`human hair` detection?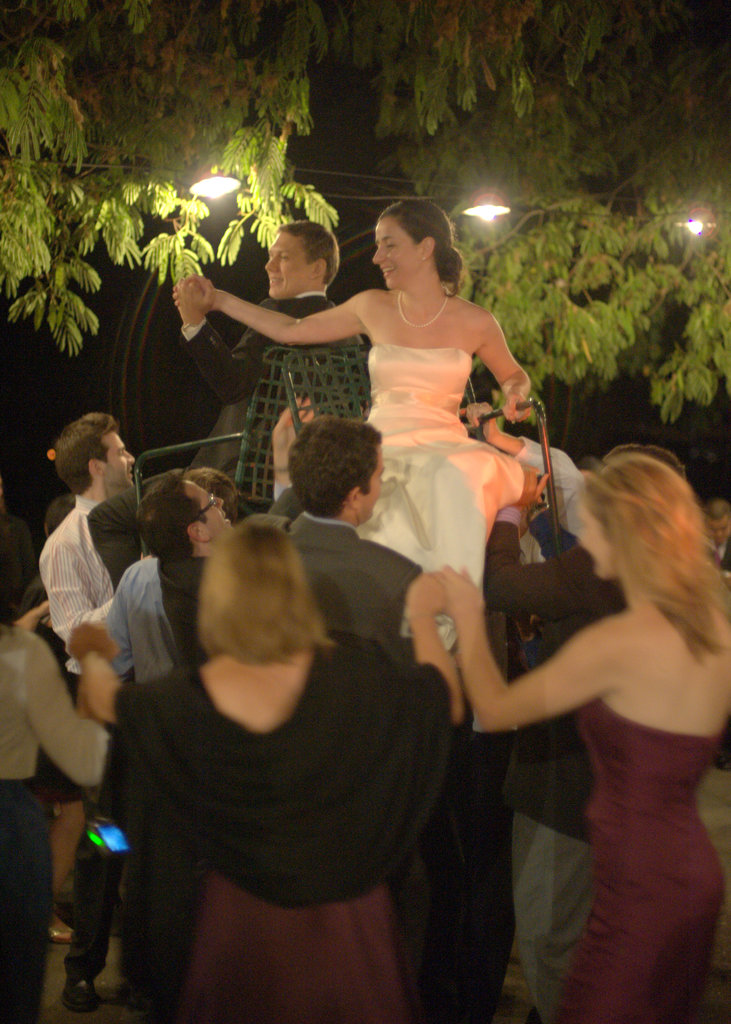
271/213/339/290
